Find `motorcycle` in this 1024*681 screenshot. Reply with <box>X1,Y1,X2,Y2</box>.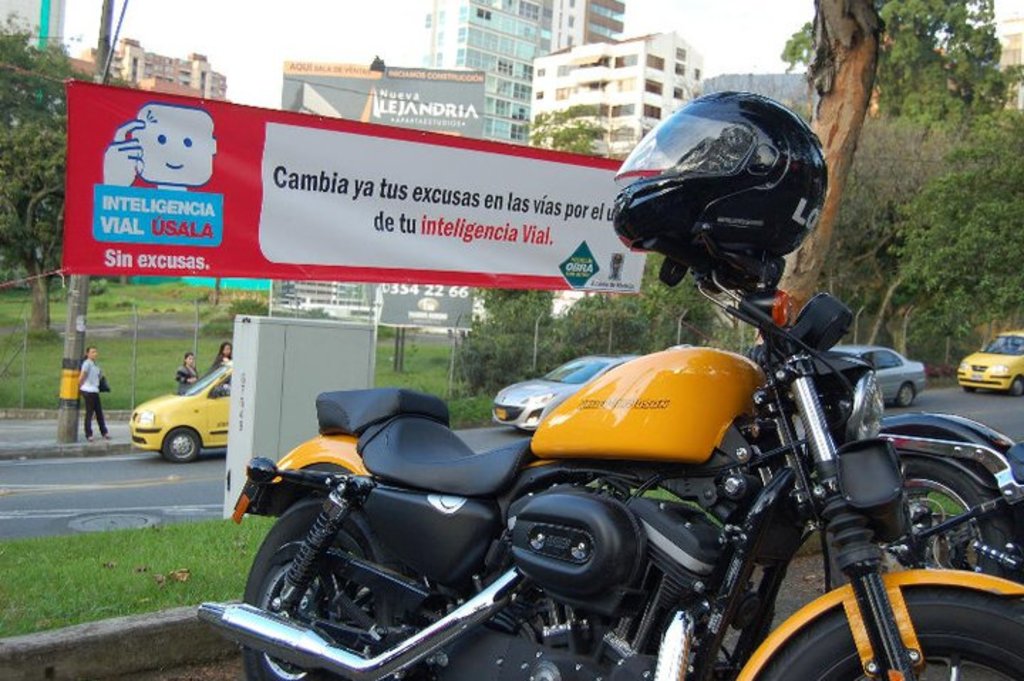
<box>206,235,987,680</box>.
